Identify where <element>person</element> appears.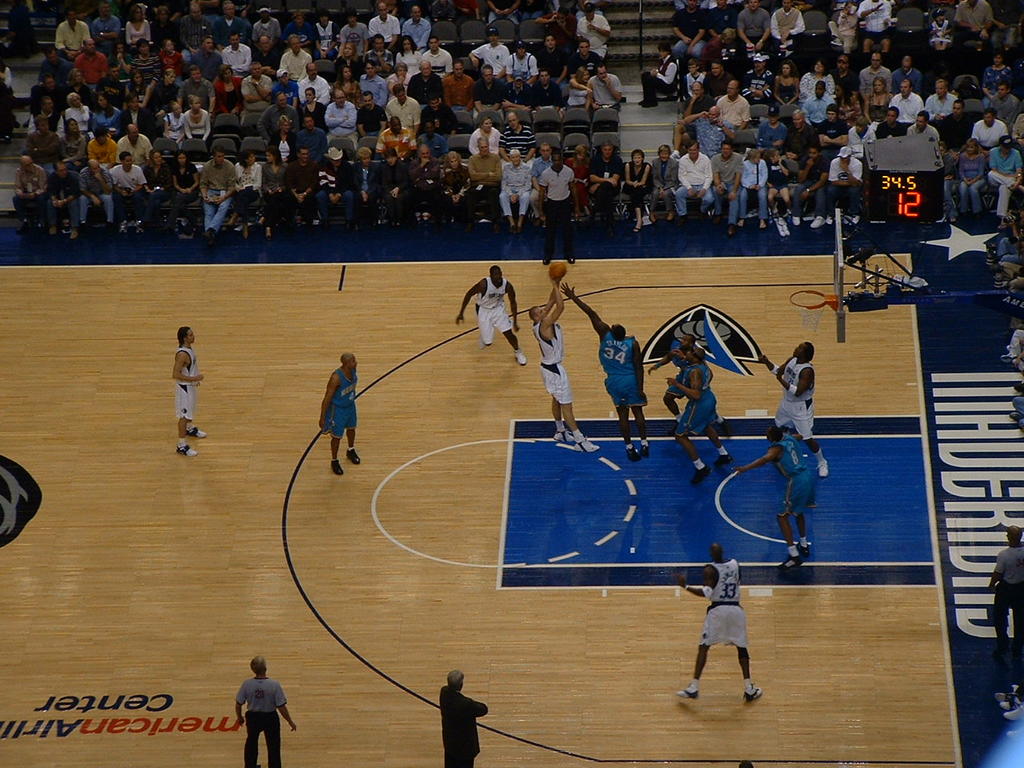
Appears at Rect(122, 1, 152, 49).
